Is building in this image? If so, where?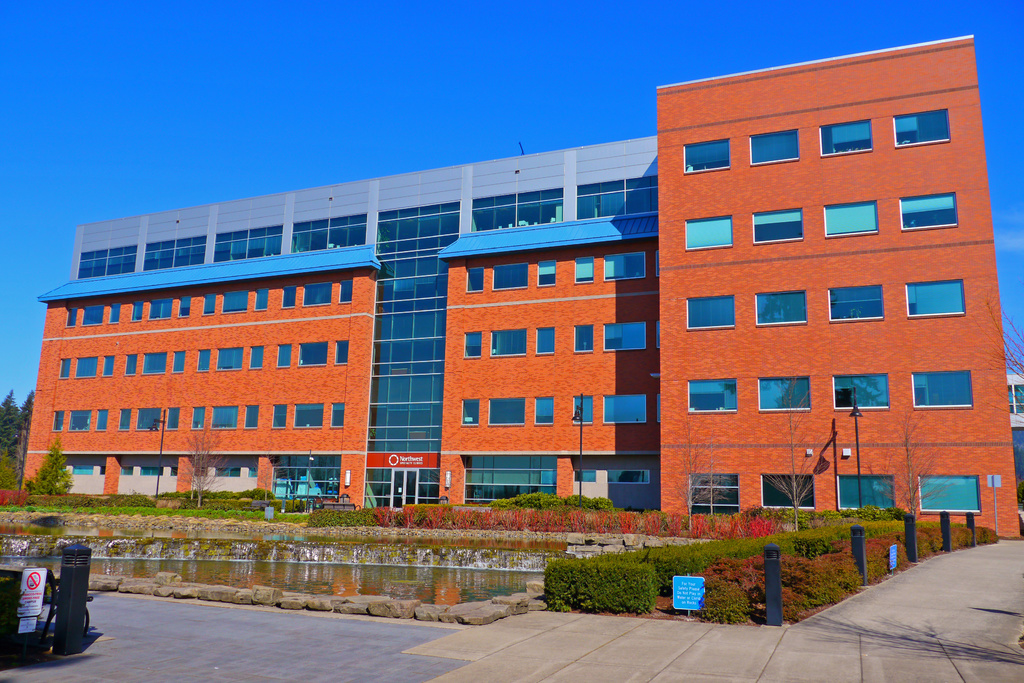
Yes, at box=[17, 34, 1023, 537].
